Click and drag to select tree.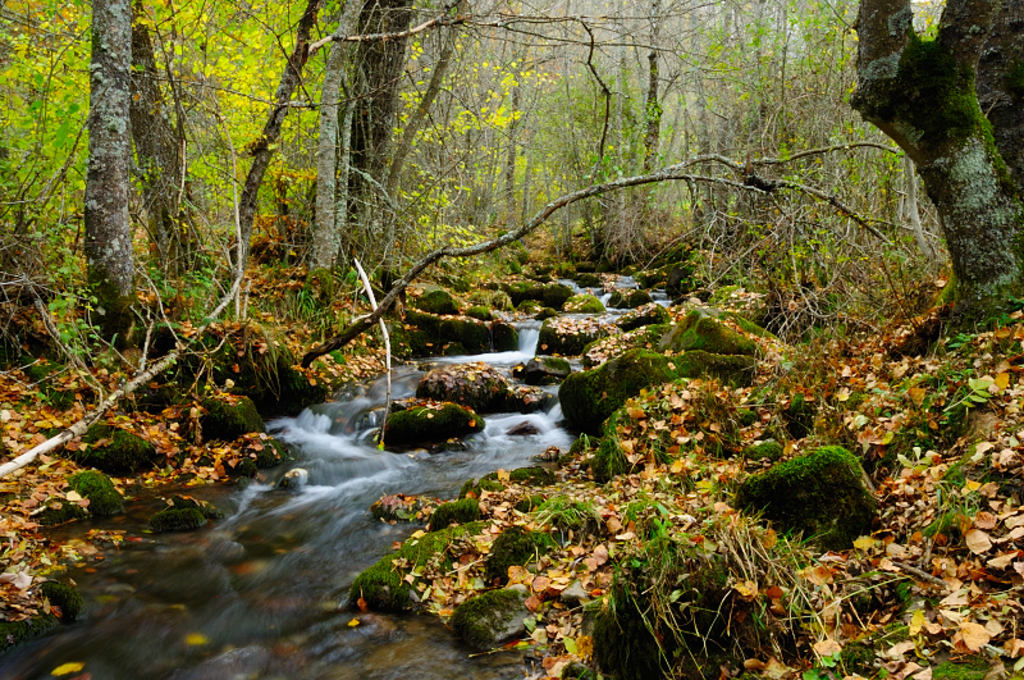
Selection: (765, 5, 1023, 361).
